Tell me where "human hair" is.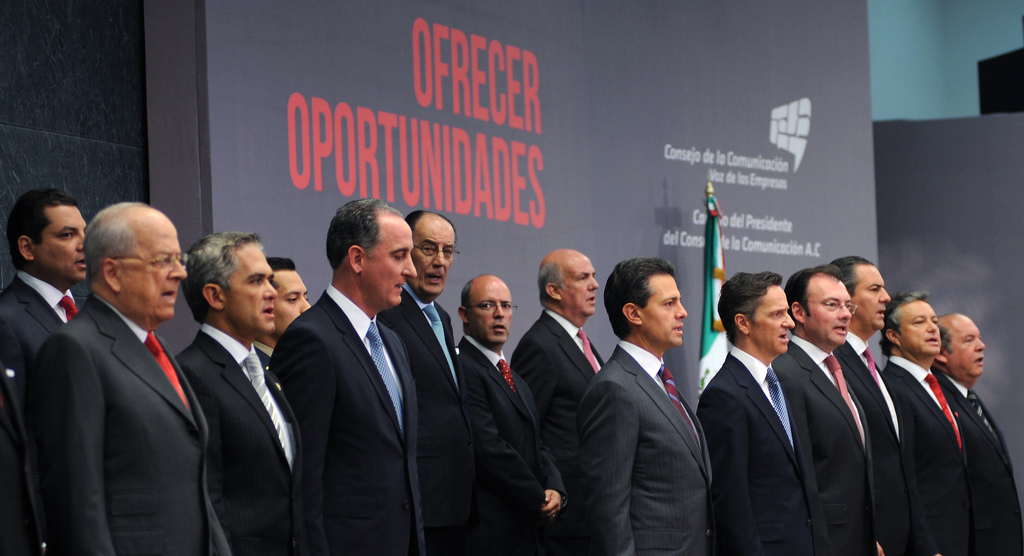
"human hair" is at (614,257,685,346).
